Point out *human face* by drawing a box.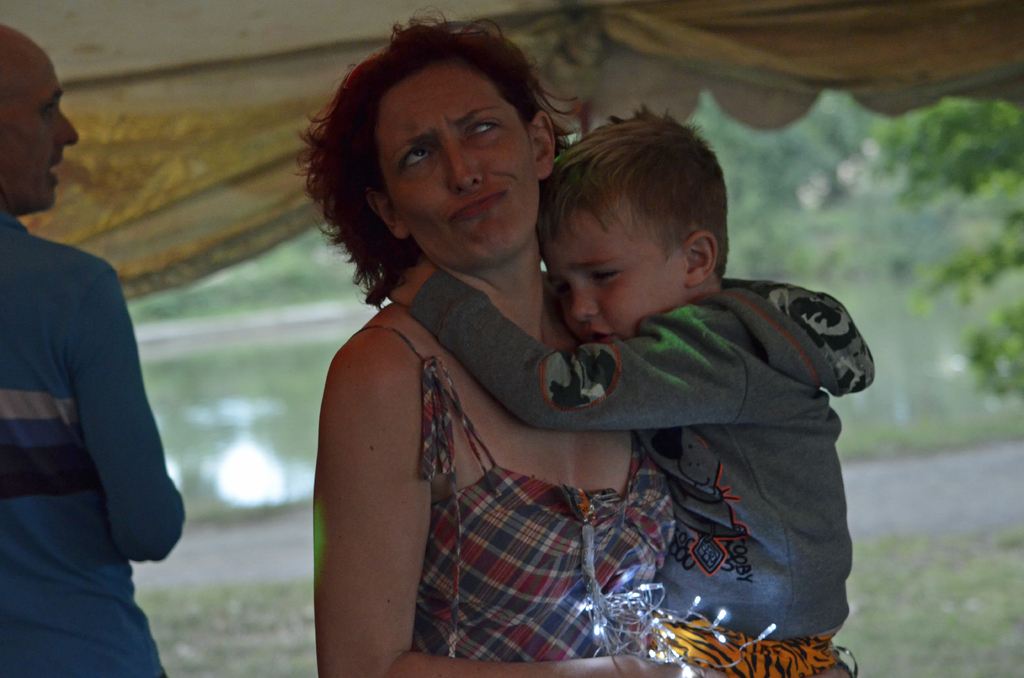
region(544, 191, 683, 336).
